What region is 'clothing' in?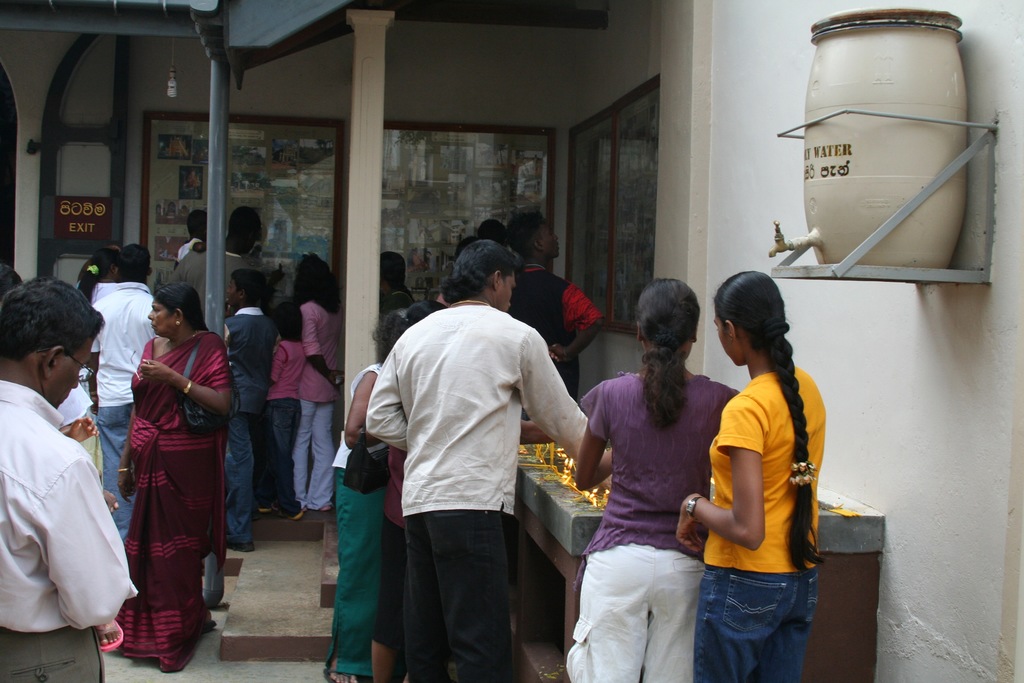
crop(161, 236, 252, 322).
